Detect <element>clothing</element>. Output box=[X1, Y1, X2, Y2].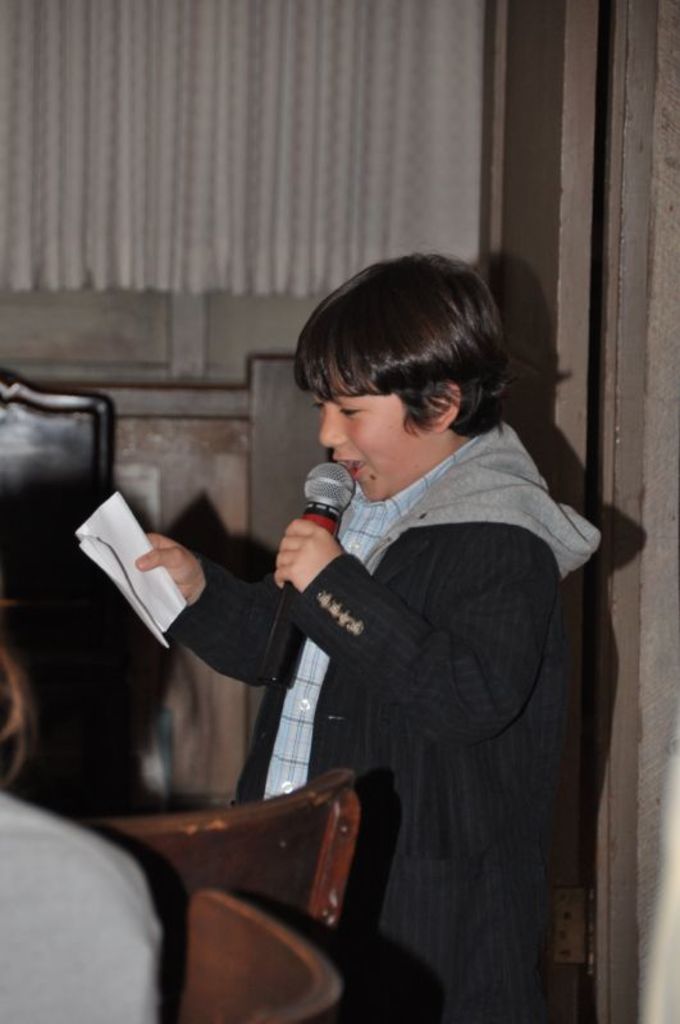
box=[228, 397, 594, 974].
